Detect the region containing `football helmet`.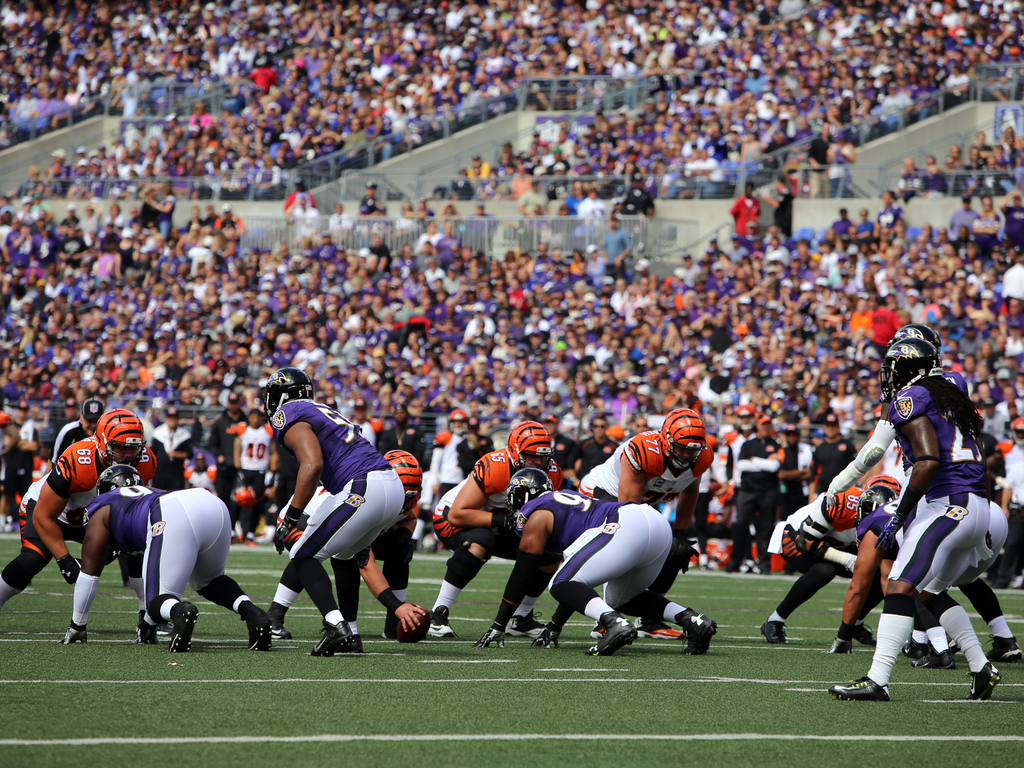
<region>858, 481, 897, 521</region>.
